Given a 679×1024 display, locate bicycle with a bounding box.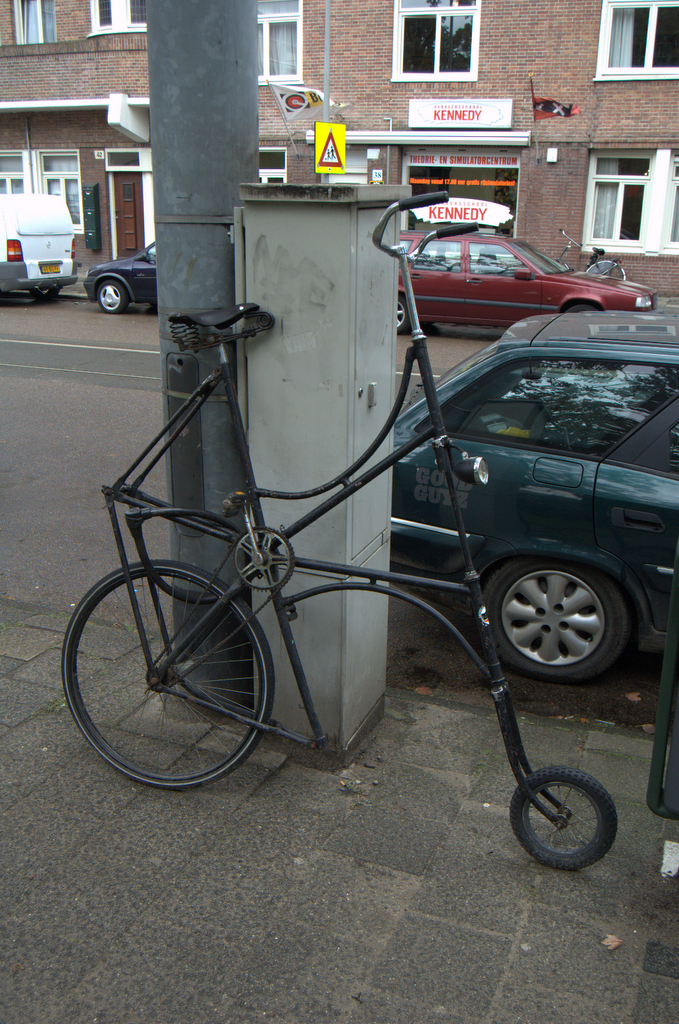
Located: pyautogui.locateOnScreen(551, 229, 625, 278).
